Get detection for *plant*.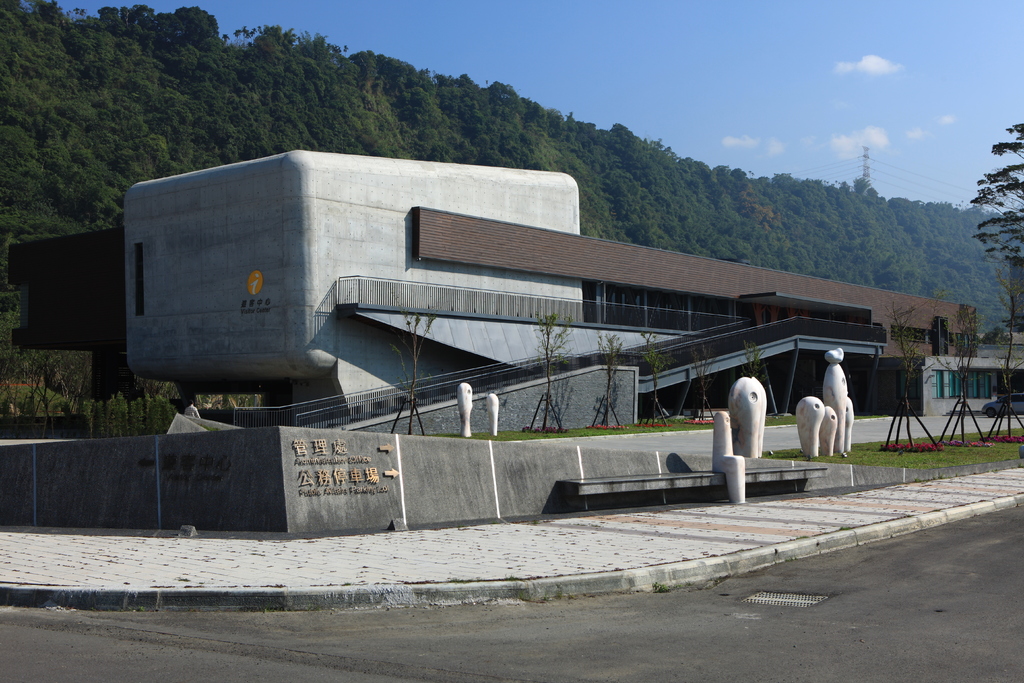
Detection: pyautogui.locateOnScreen(385, 304, 450, 432).
